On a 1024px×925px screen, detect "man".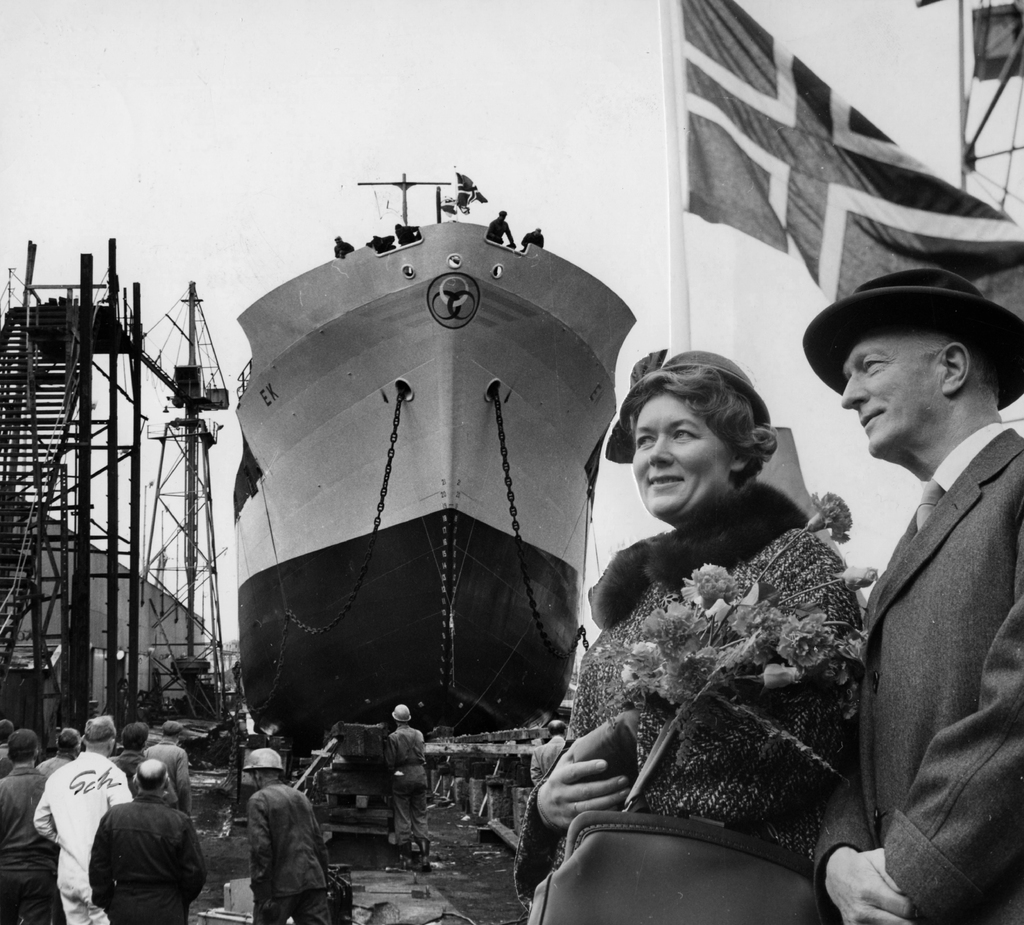
box=[0, 725, 62, 924].
